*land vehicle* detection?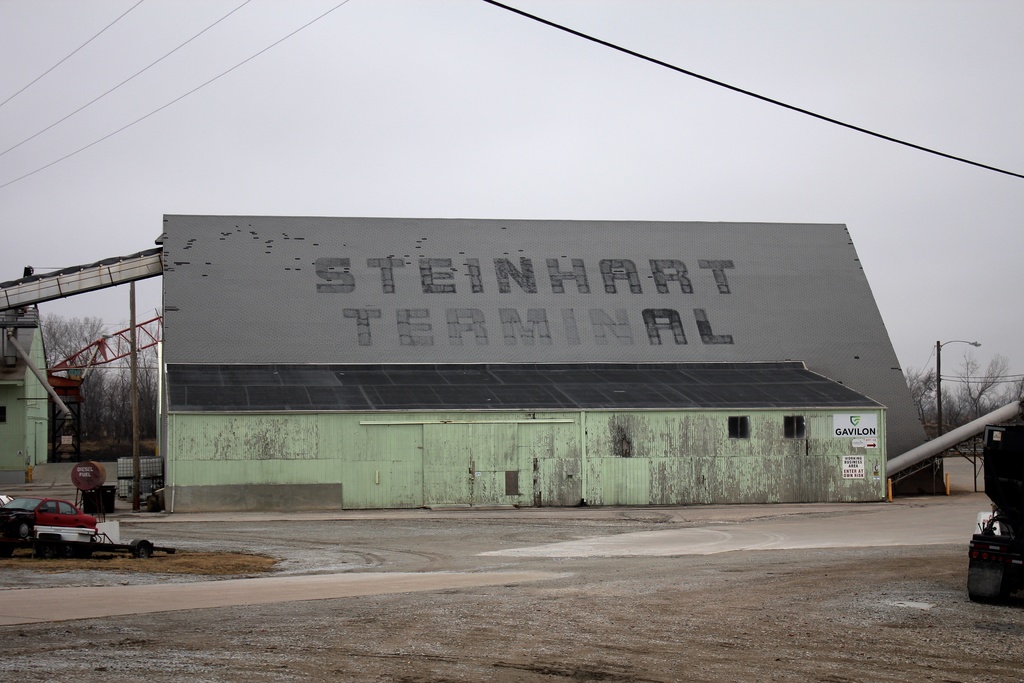
{"left": 1, "top": 499, "right": 99, "bottom": 536}
